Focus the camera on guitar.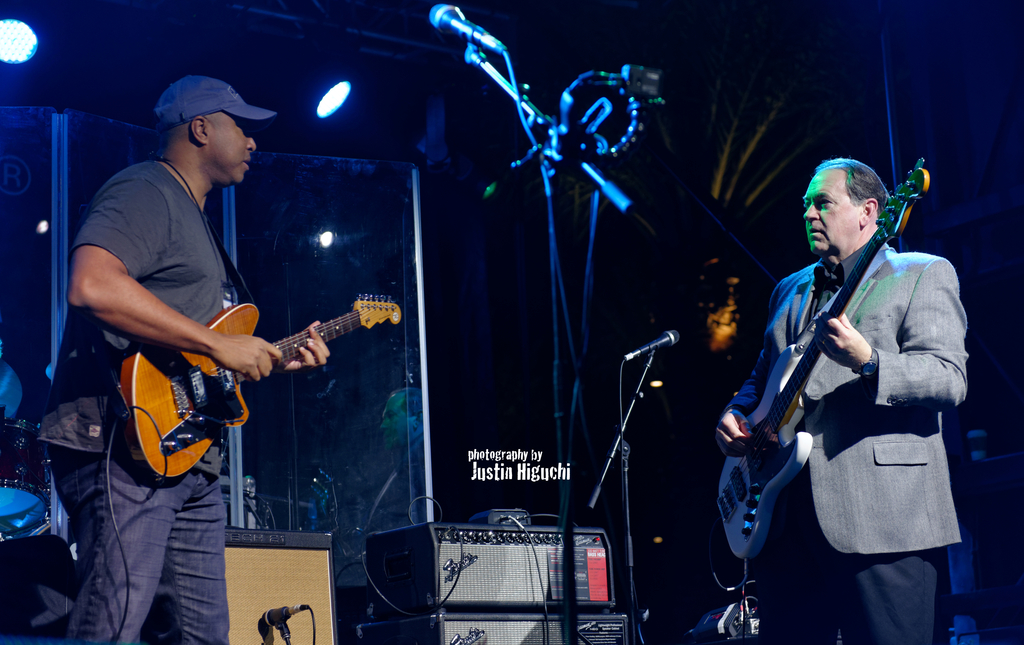
Focus region: 706, 149, 935, 571.
